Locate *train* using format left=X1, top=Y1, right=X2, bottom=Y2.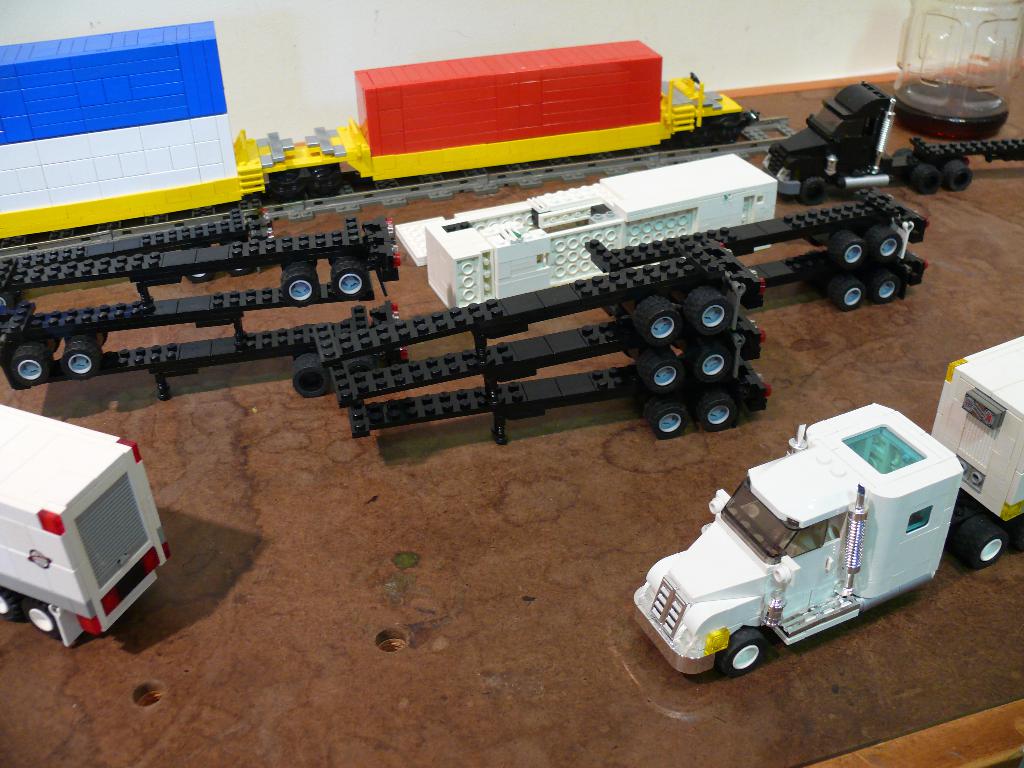
left=0, top=15, right=753, bottom=252.
